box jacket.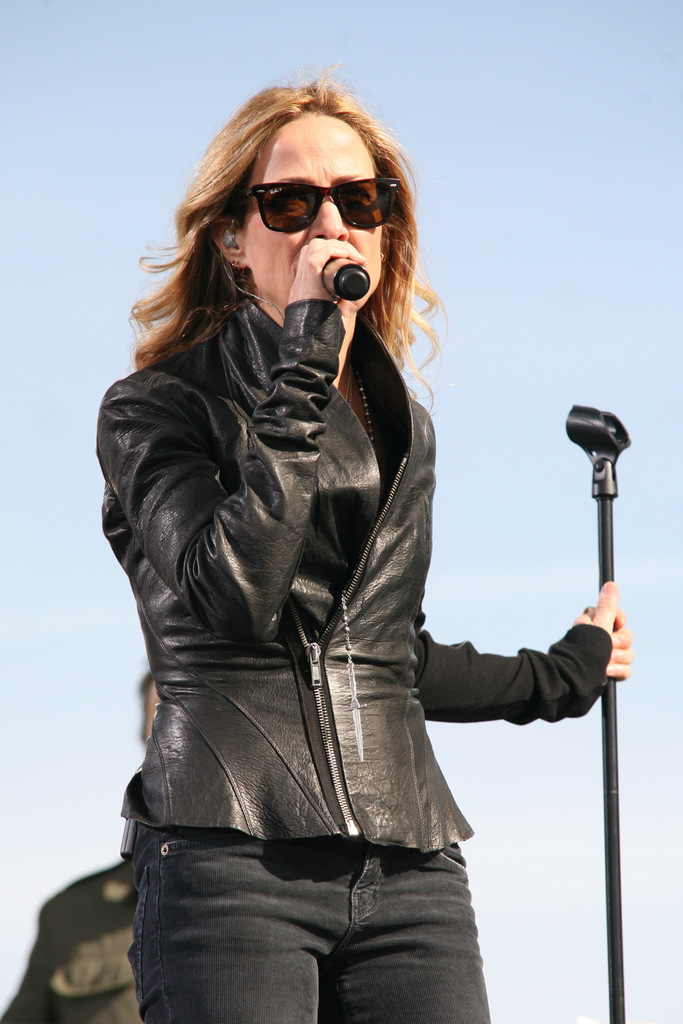
{"left": 104, "top": 299, "right": 611, "bottom": 845}.
